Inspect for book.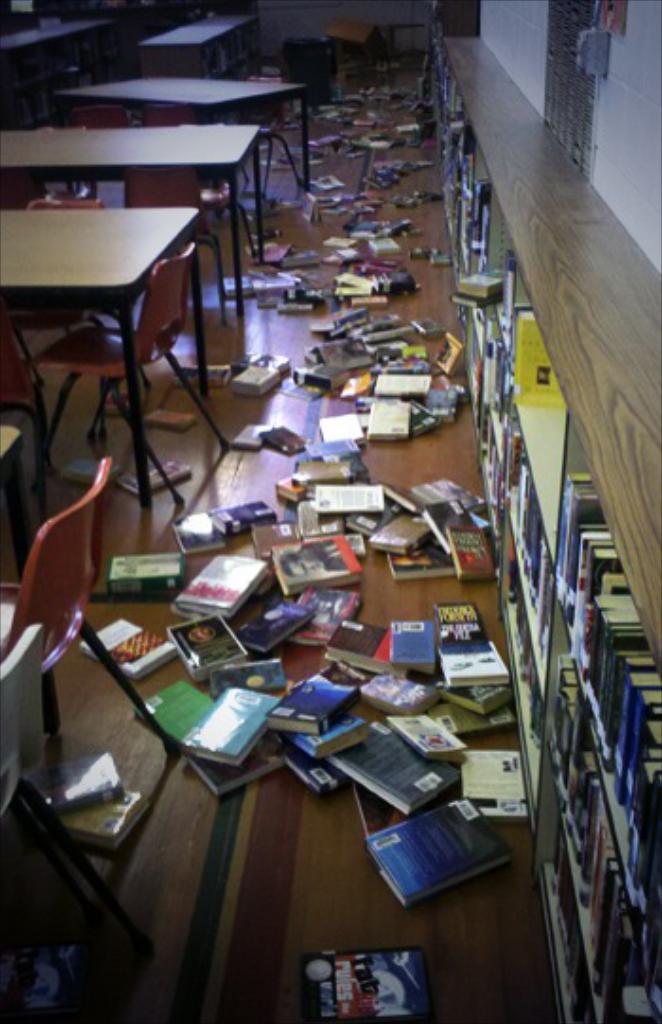
Inspection: {"left": 306, "top": 127, "right": 340, "bottom": 144}.
